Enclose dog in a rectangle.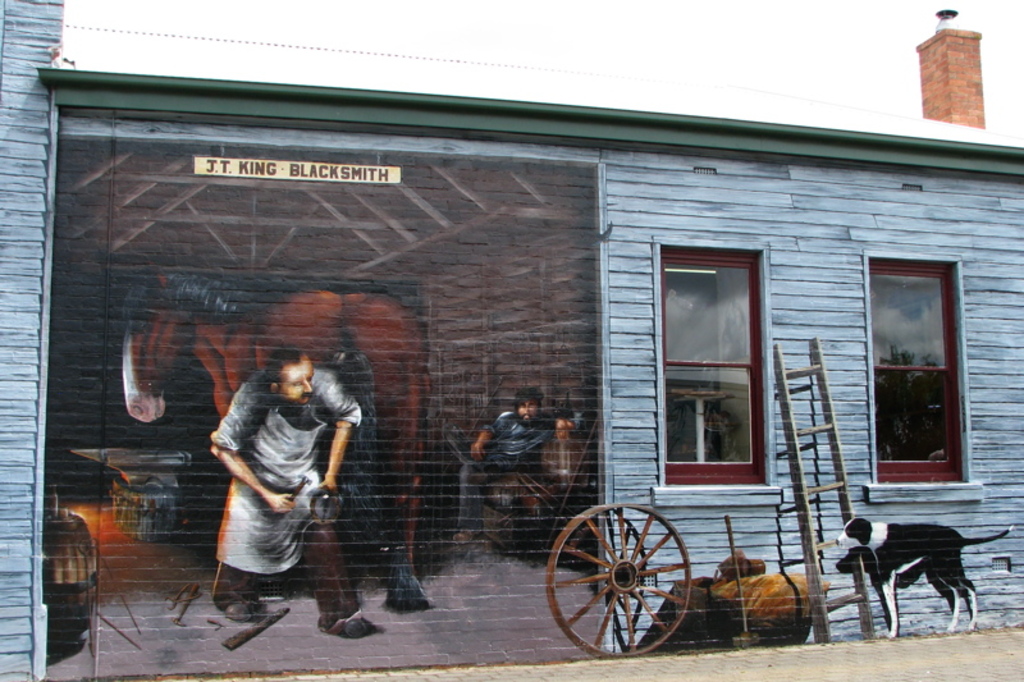
bbox=(829, 514, 1016, 641).
